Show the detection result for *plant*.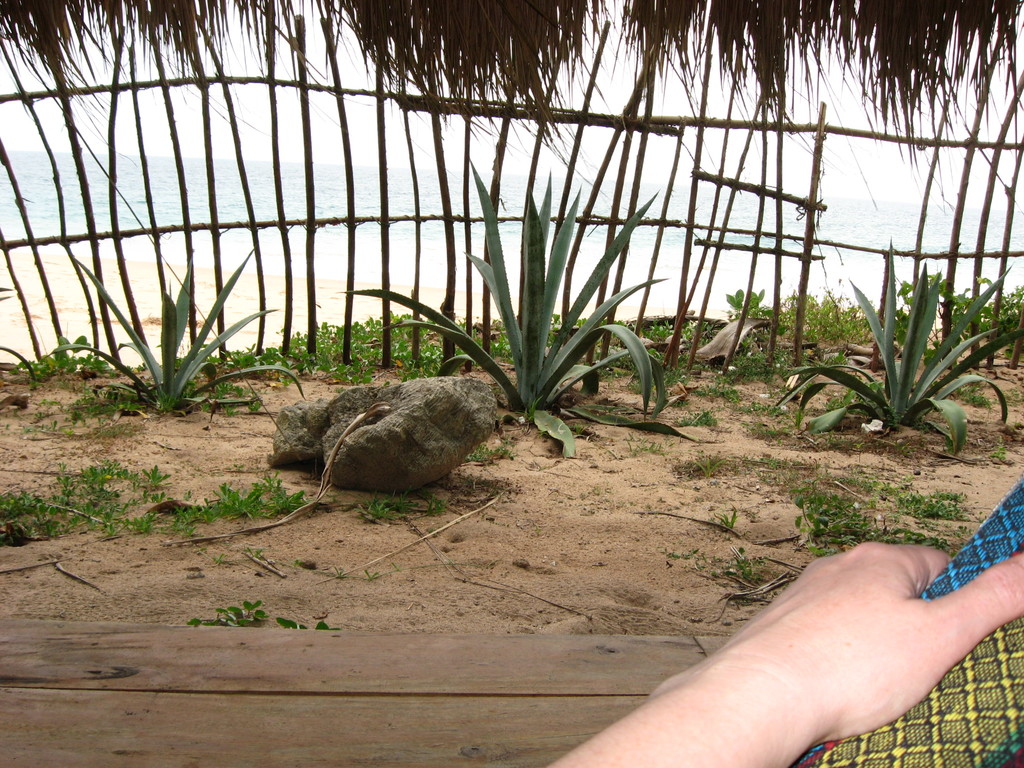
{"left": 707, "top": 557, "right": 759, "bottom": 583}.
